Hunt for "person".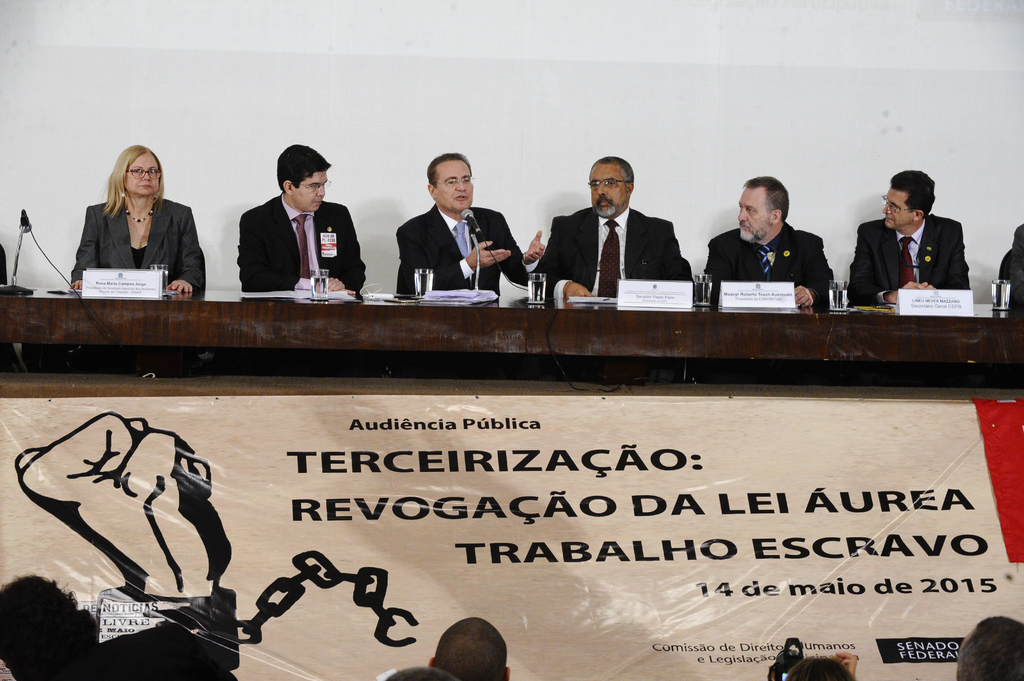
Hunted down at (0, 413, 242, 680).
